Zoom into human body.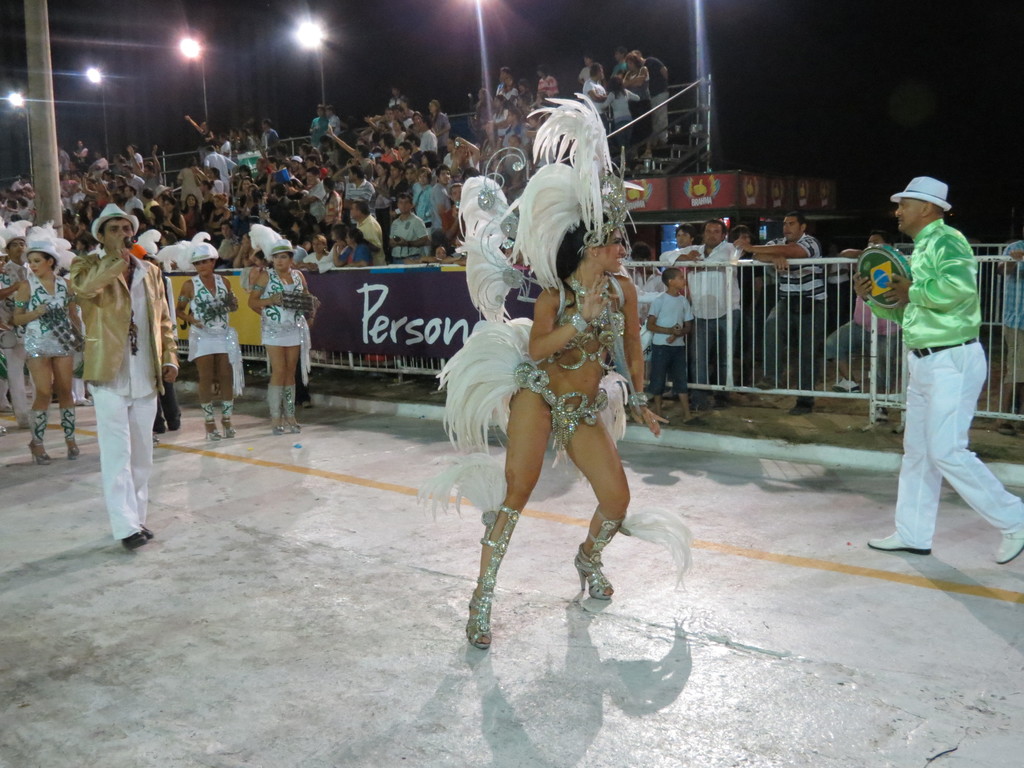
Zoom target: (460, 236, 651, 624).
